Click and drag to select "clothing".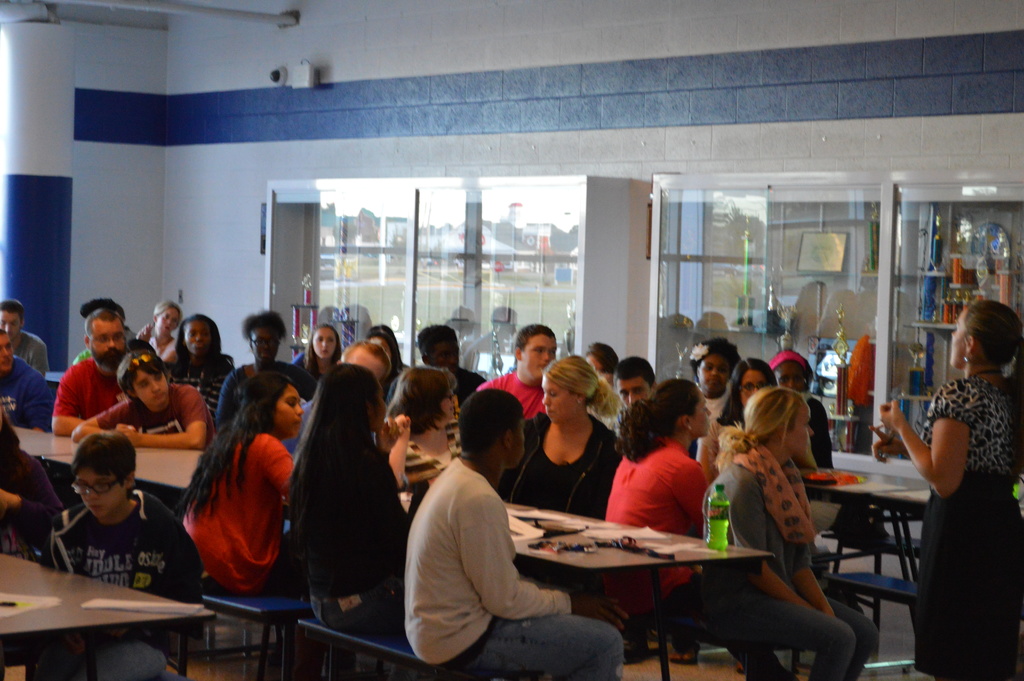
Selection: box(164, 356, 231, 409).
